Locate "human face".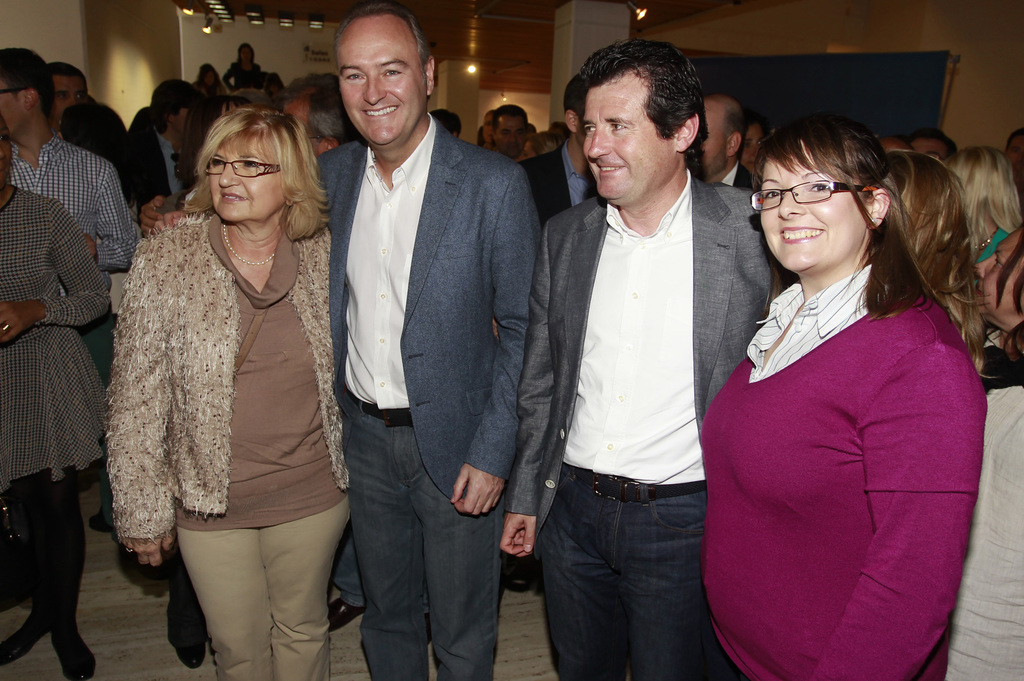
Bounding box: (335, 15, 424, 143).
